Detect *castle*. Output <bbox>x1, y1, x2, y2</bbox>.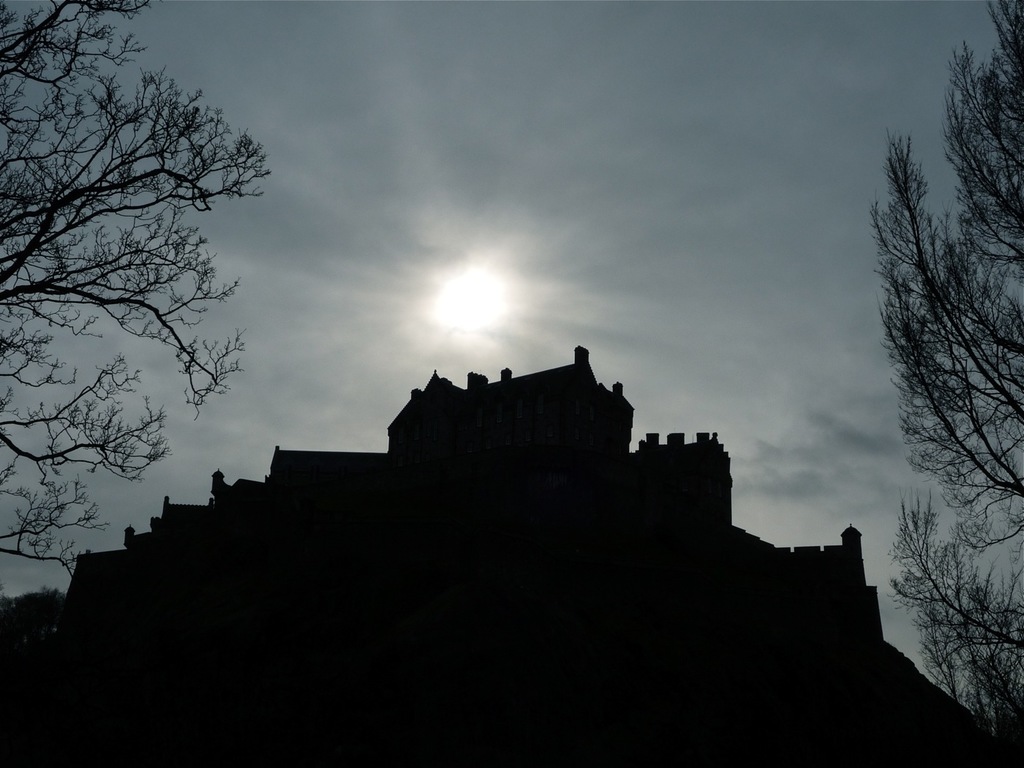
<bbox>0, 343, 988, 767</bbox>.
